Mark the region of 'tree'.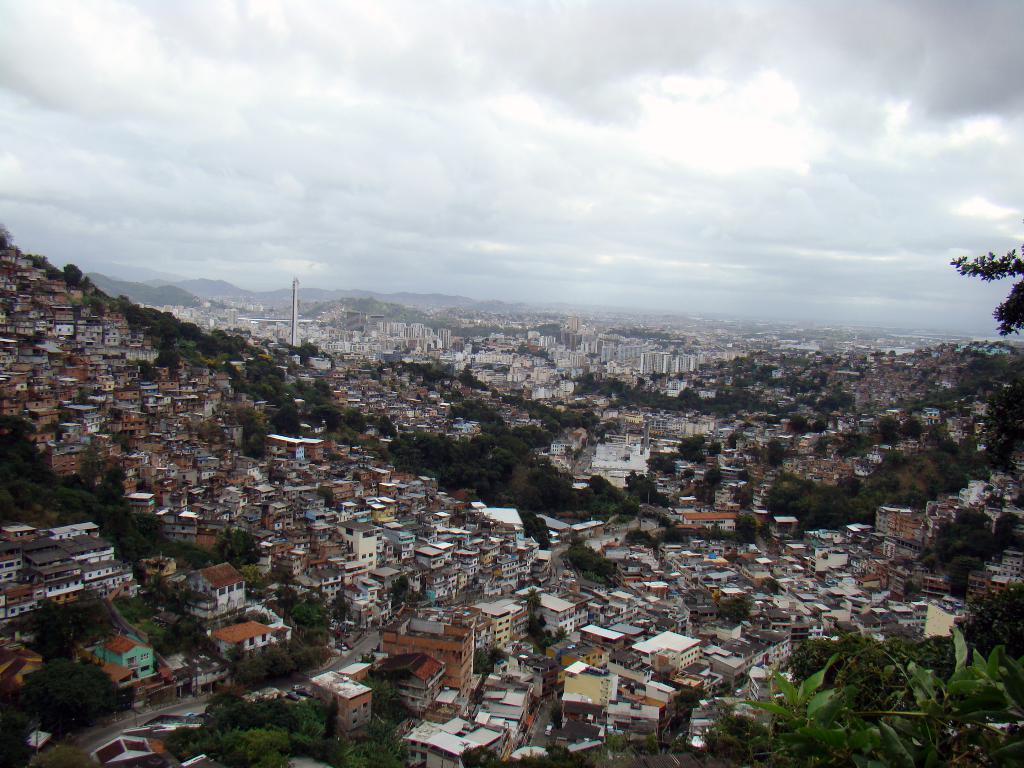
Region: detection(735, 516, 758, 540).
